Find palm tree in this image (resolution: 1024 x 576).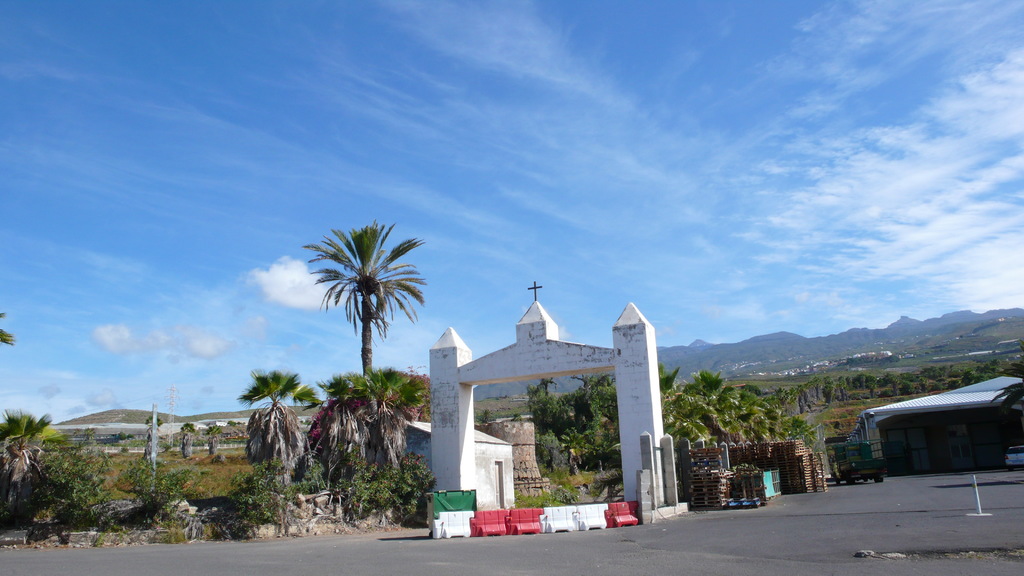
(327, 362, 410, 490).
